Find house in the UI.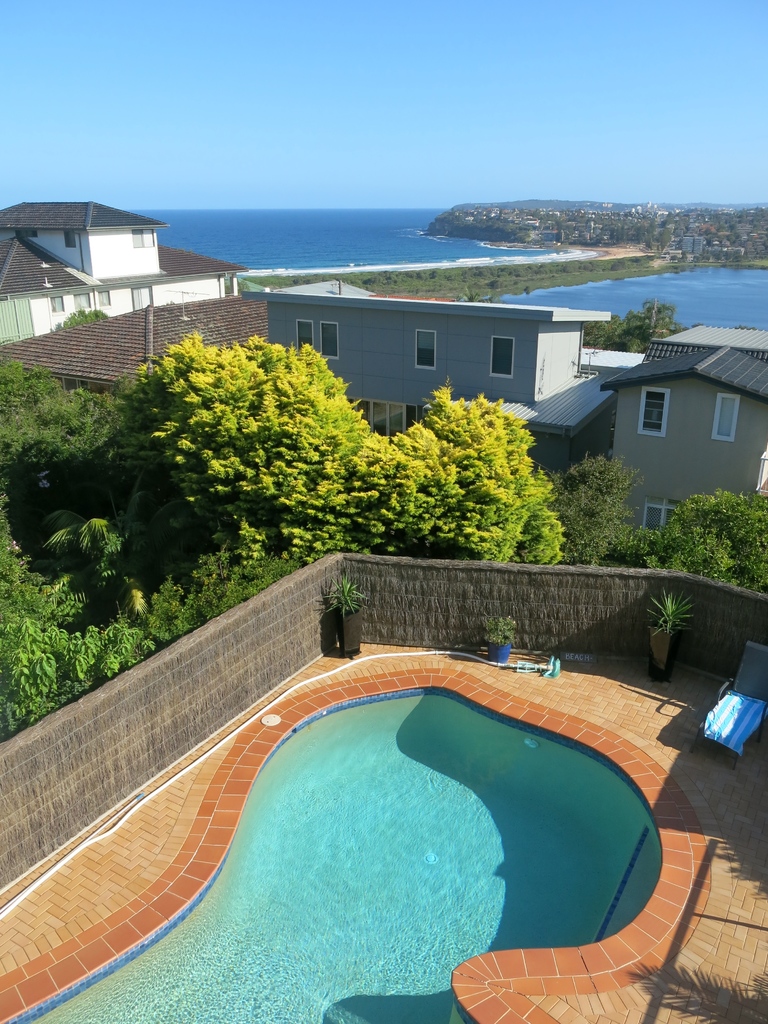
UI element at 594, 346, 767, 548.
